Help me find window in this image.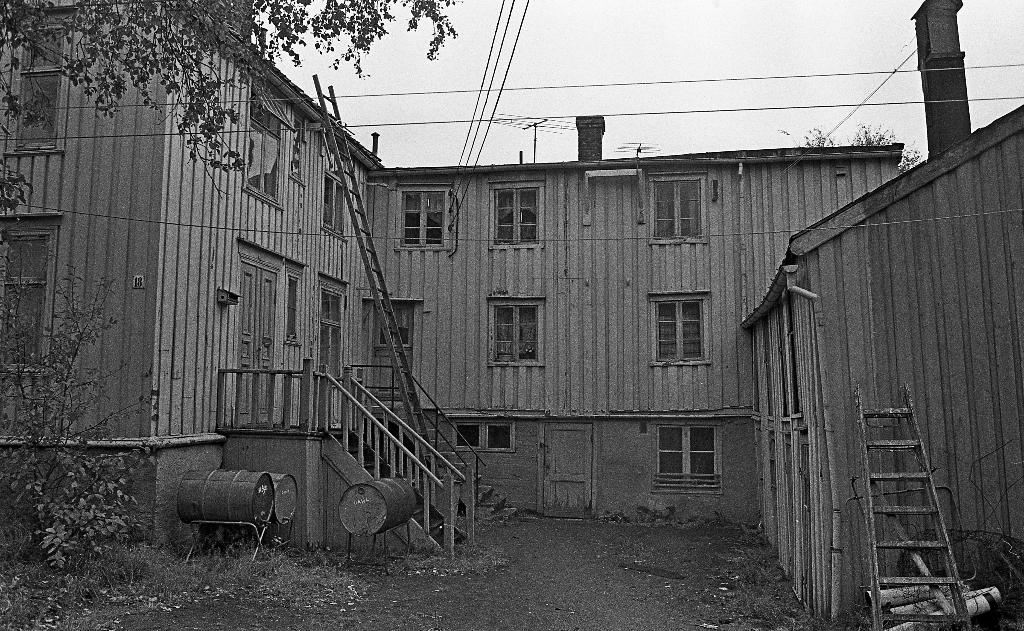
Found it: {"left": 484, "top": 300, "right": 550, "bottom": 367}.
